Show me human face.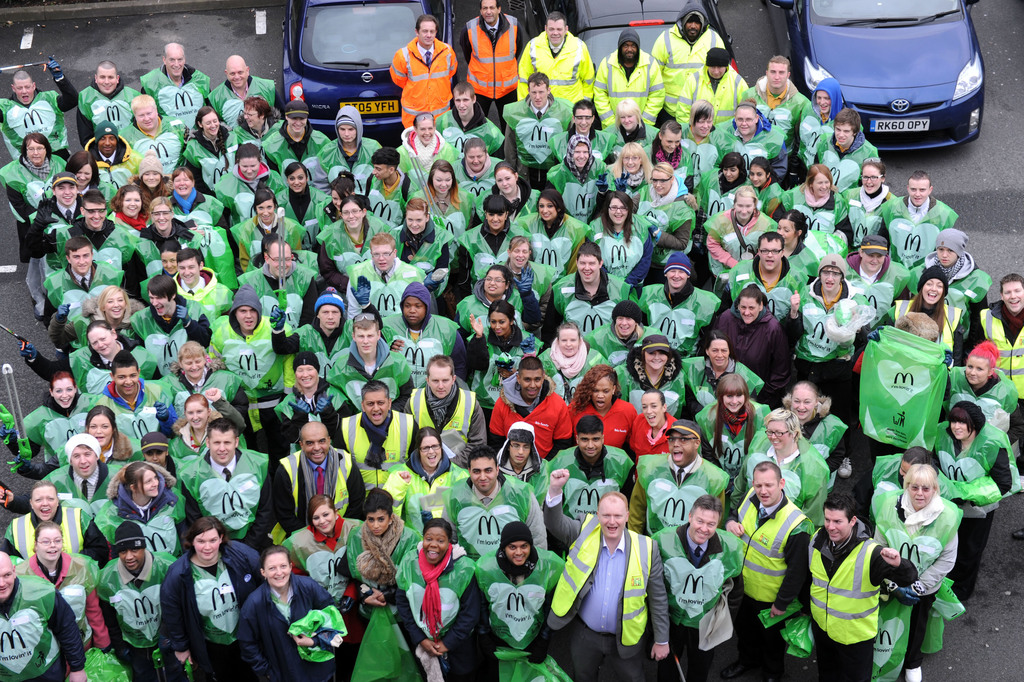
human face is here: region(648, 341, 671, 369).
